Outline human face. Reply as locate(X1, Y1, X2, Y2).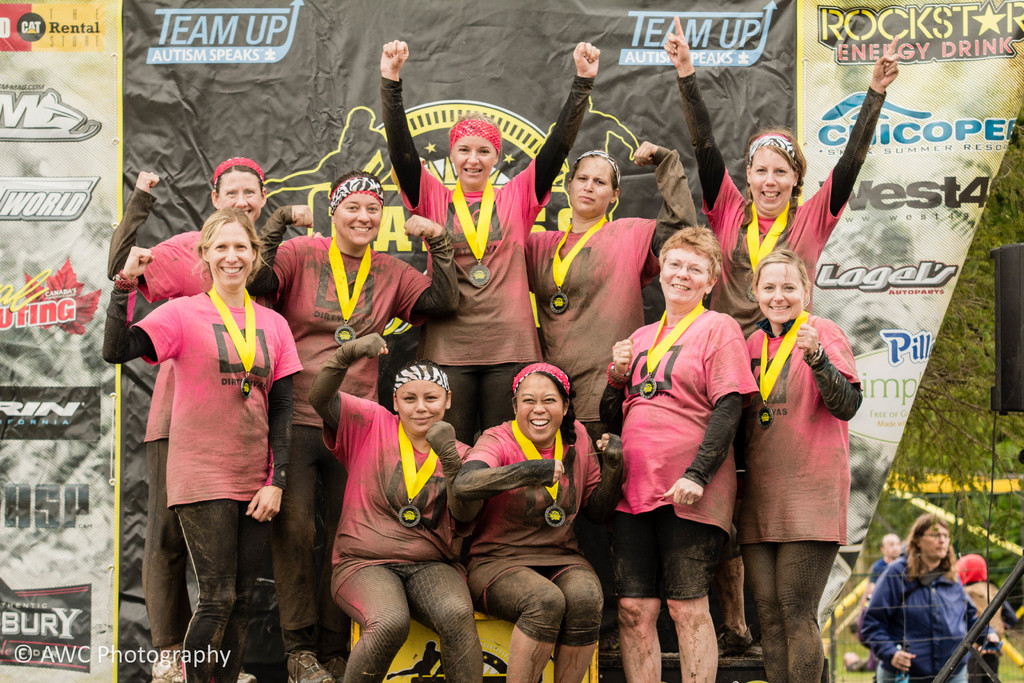
locate(753, 149, 794, 213).
